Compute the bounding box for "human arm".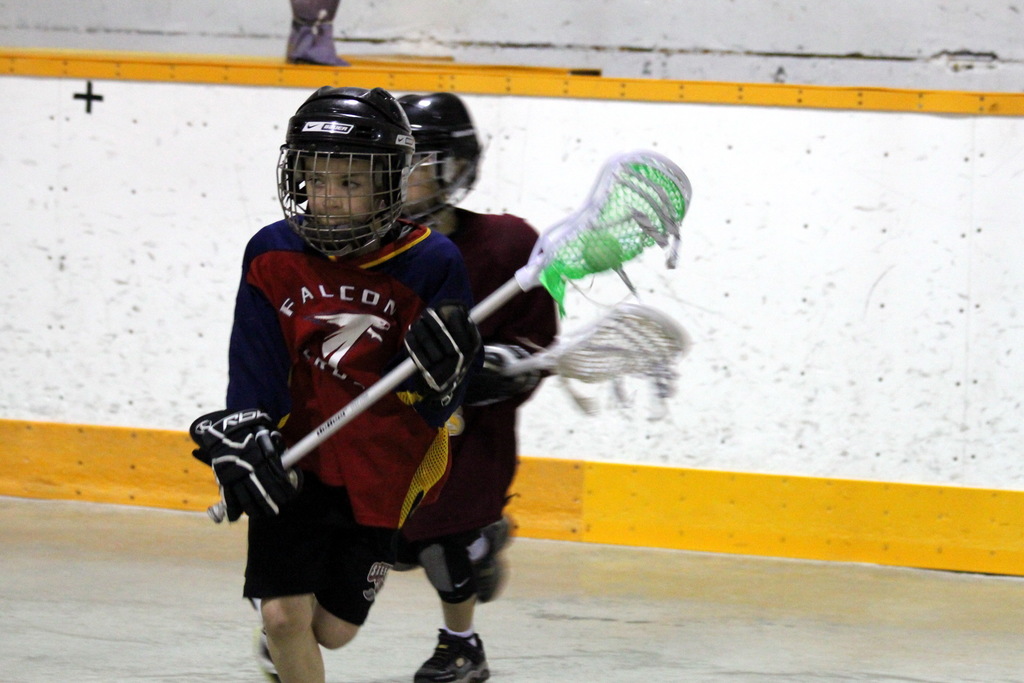
[left=474, top=216, right=554, bottom=395].
